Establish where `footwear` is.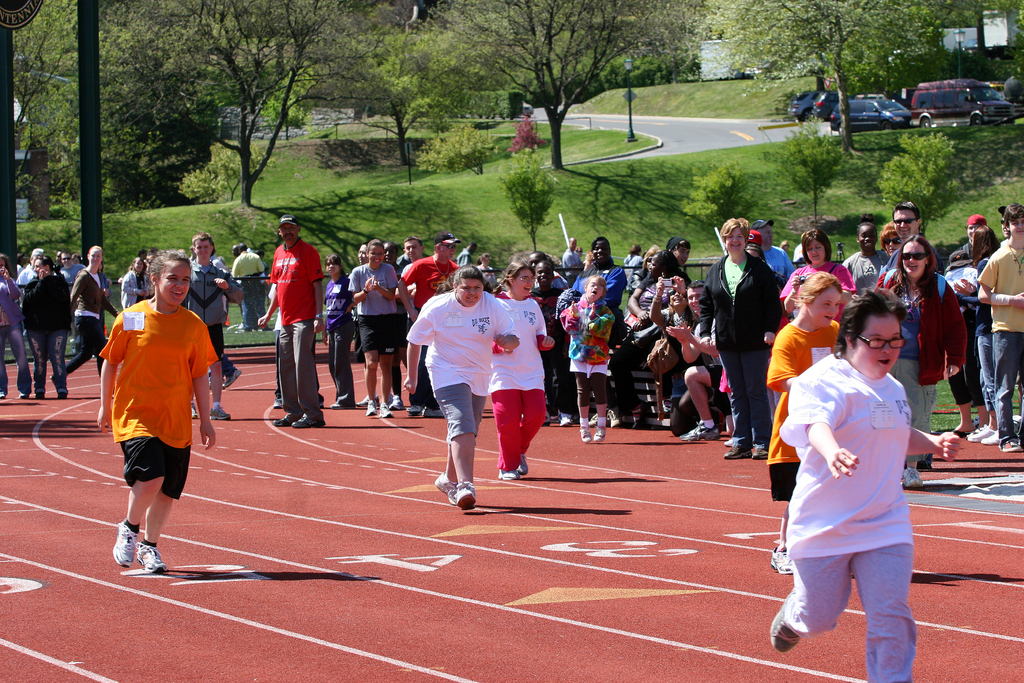
Established at crop(769, 548, 796, 575).
